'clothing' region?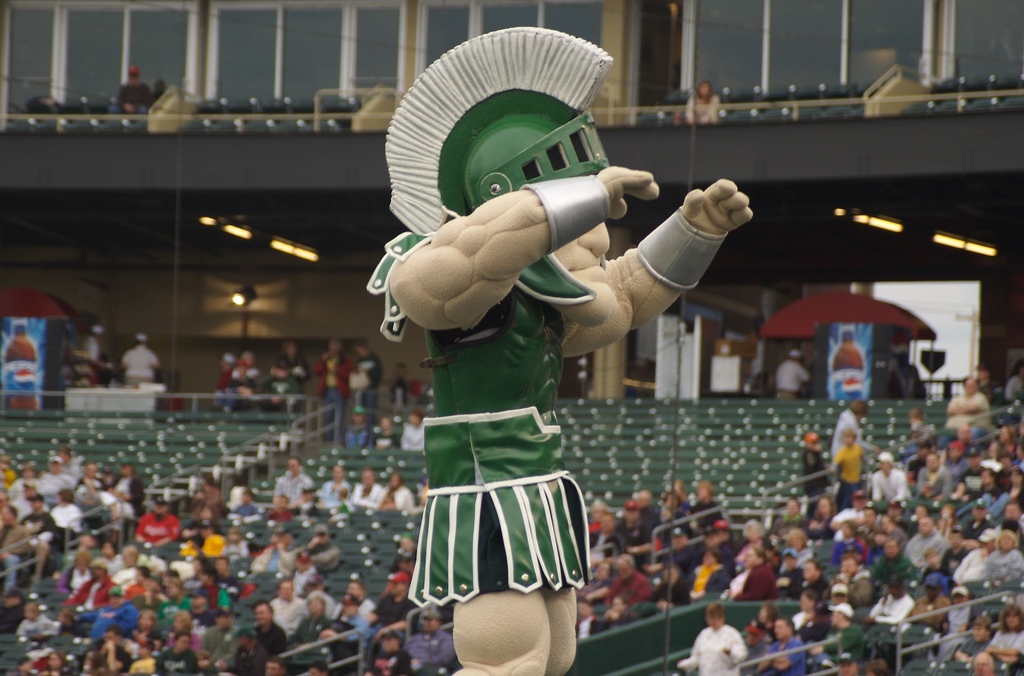
locate(184, 490, 225, 527)
